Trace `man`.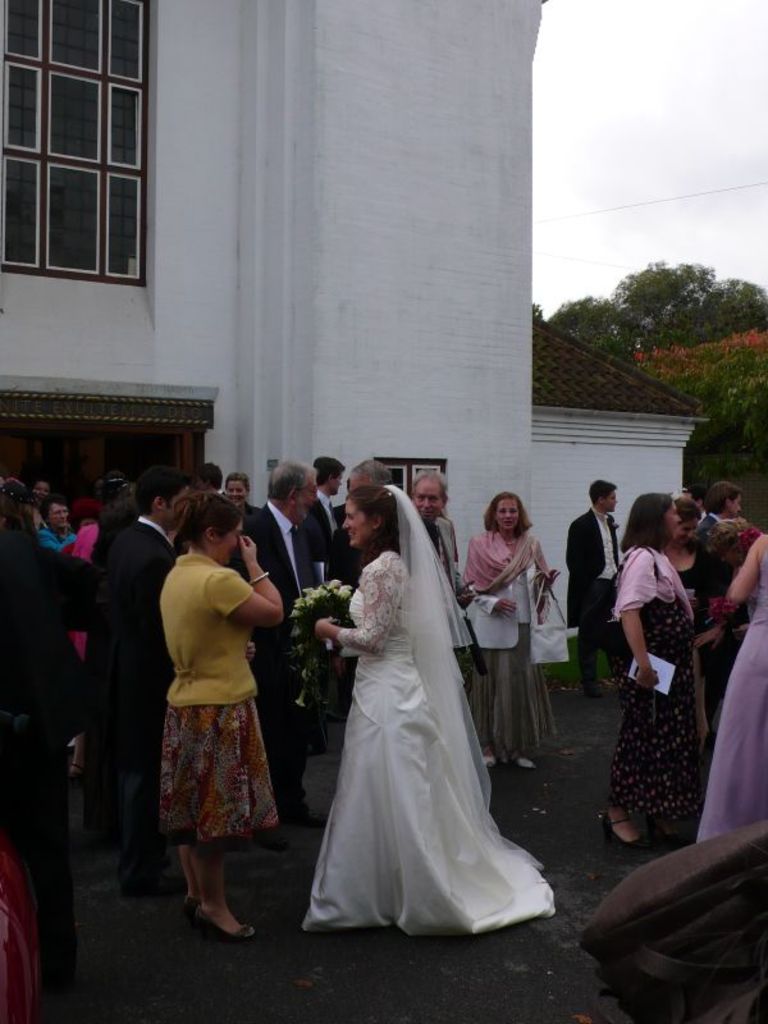
Traced to <bbox>408, 465, 477, 692</bbox>.
